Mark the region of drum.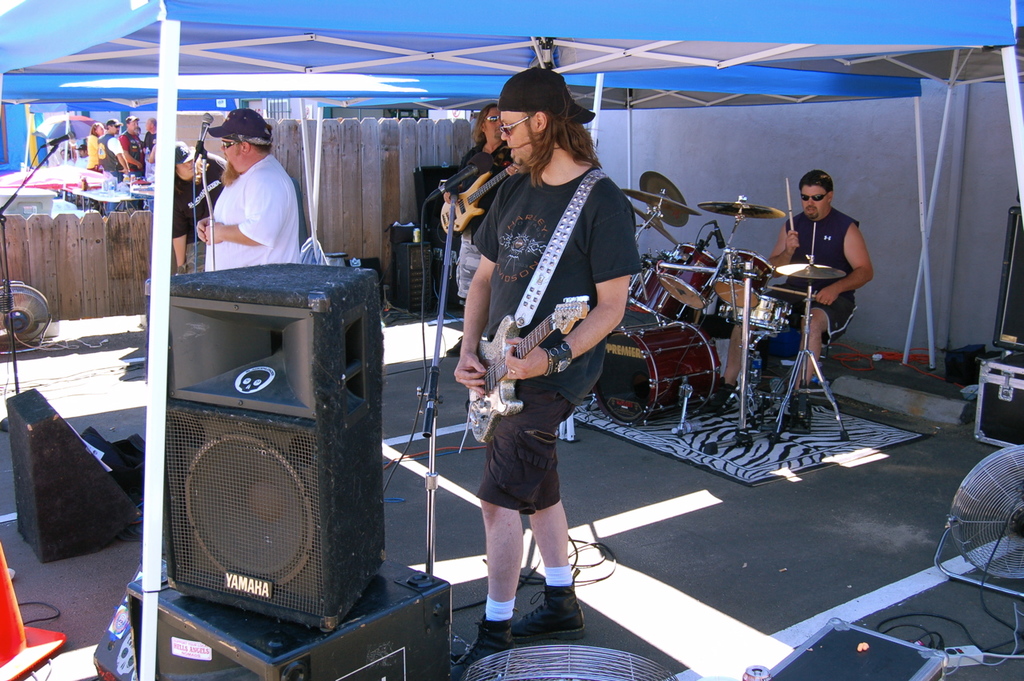
Region: x1=628 y1=258 x2=684 y2=321.
